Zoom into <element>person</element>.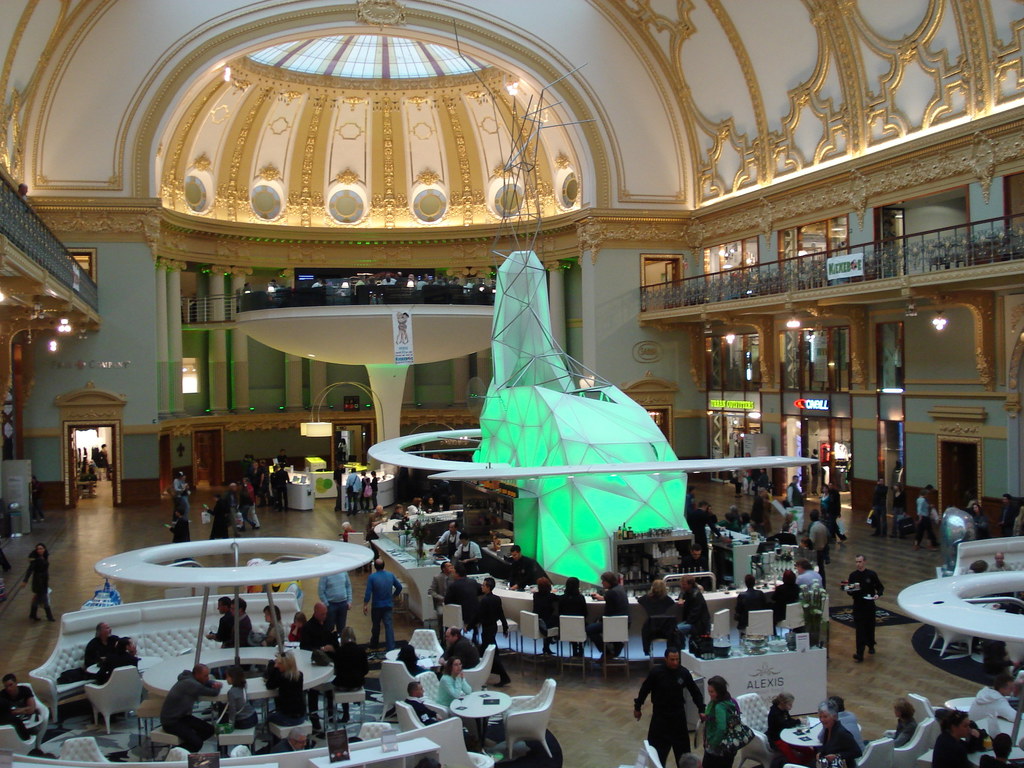
Zoom target: select_region(771, 692, 804, 767).
